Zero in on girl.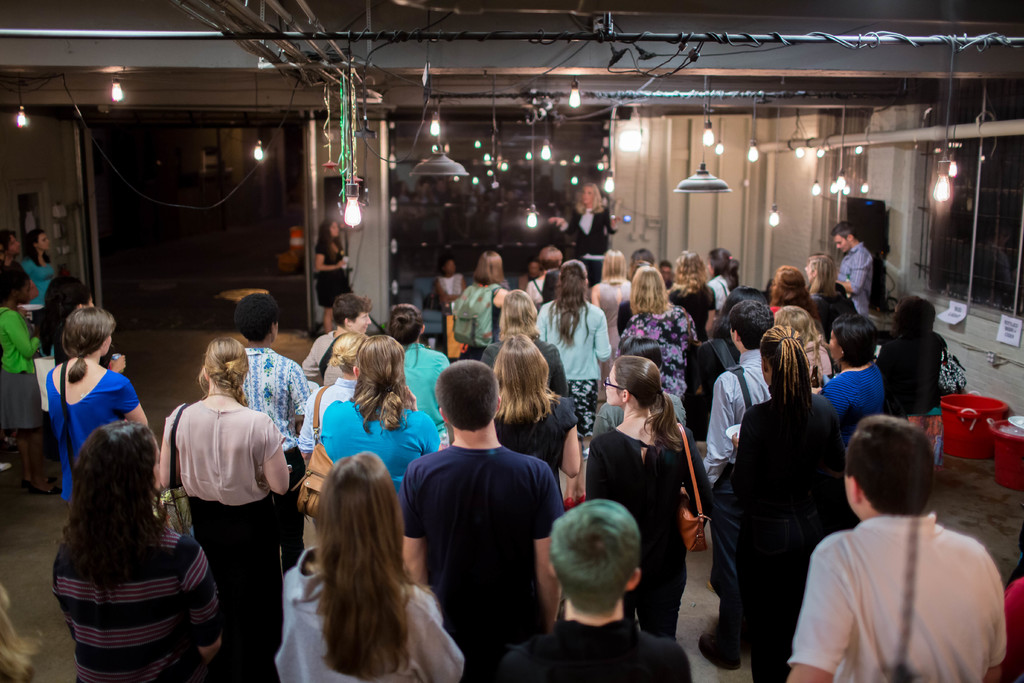
Zeroed in: 701,243,743,309.
